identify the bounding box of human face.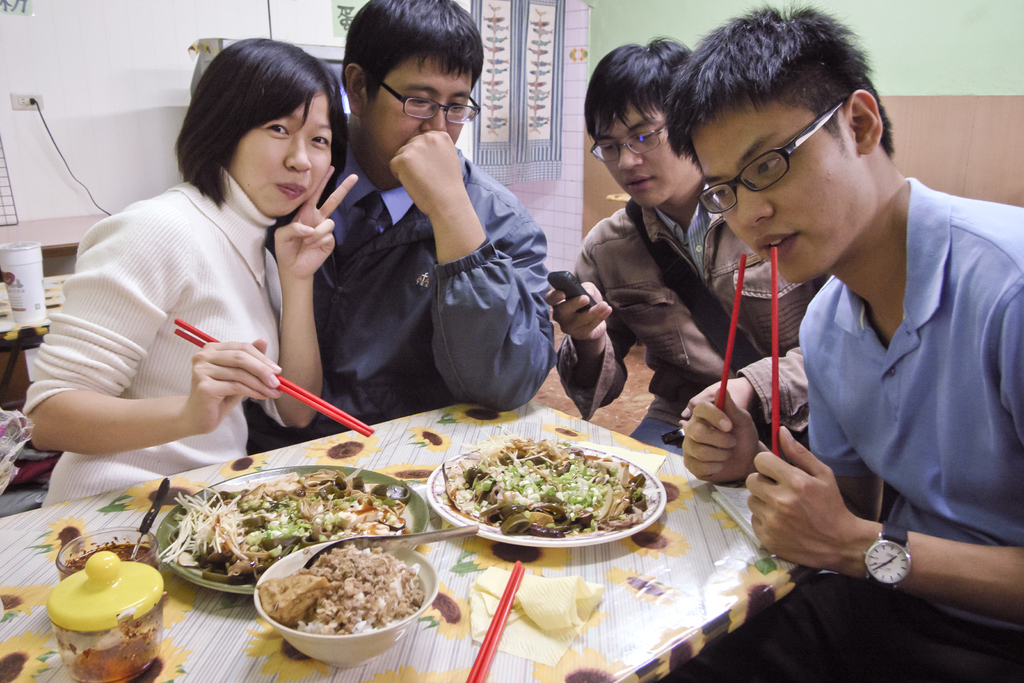
x1=235, y1=97, x2=332, y2=218.
